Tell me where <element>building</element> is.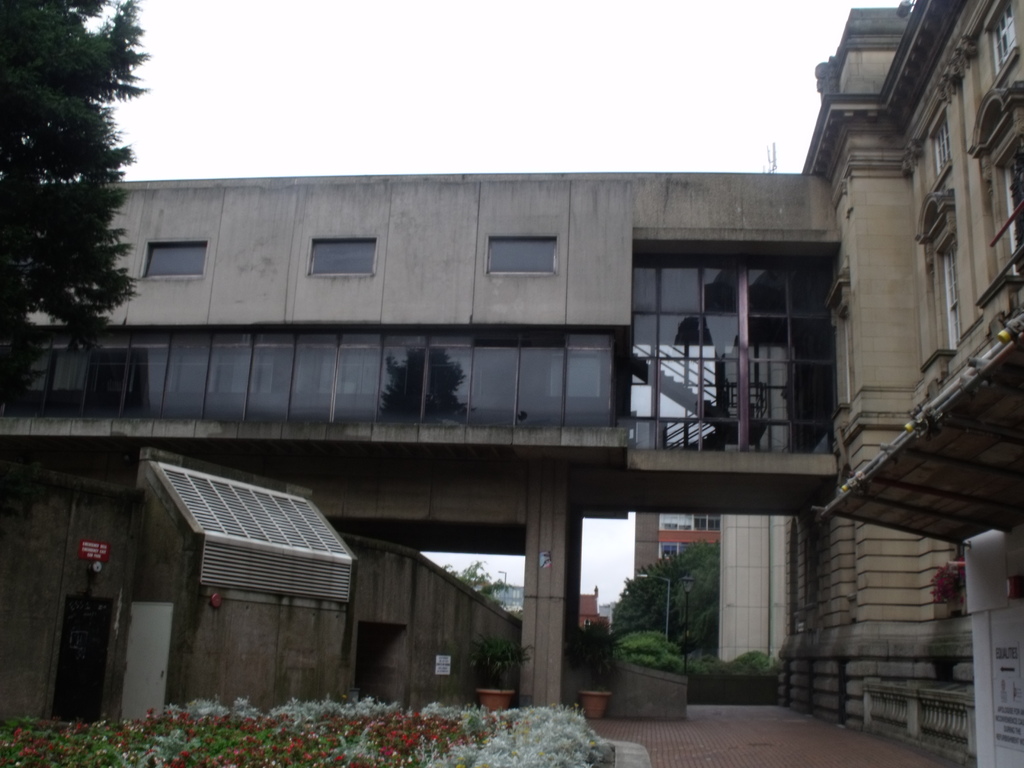
<element>building</element> is at <region>633, 511, 718, 578</region>.
